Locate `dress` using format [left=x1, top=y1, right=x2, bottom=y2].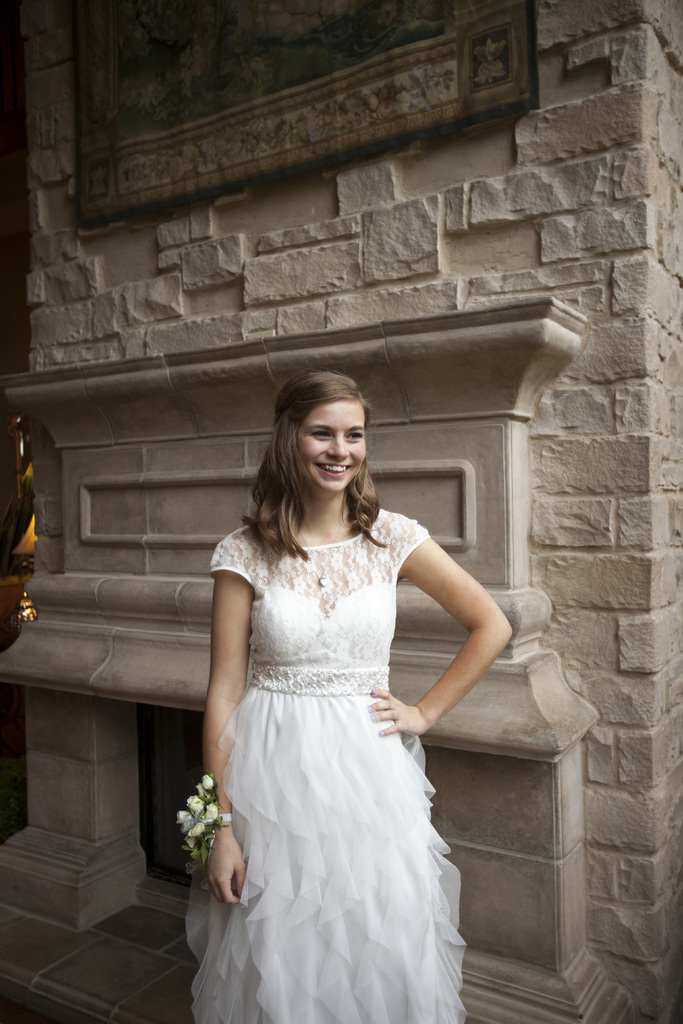
[left=185, top=507, right=465, bottom=1023].
